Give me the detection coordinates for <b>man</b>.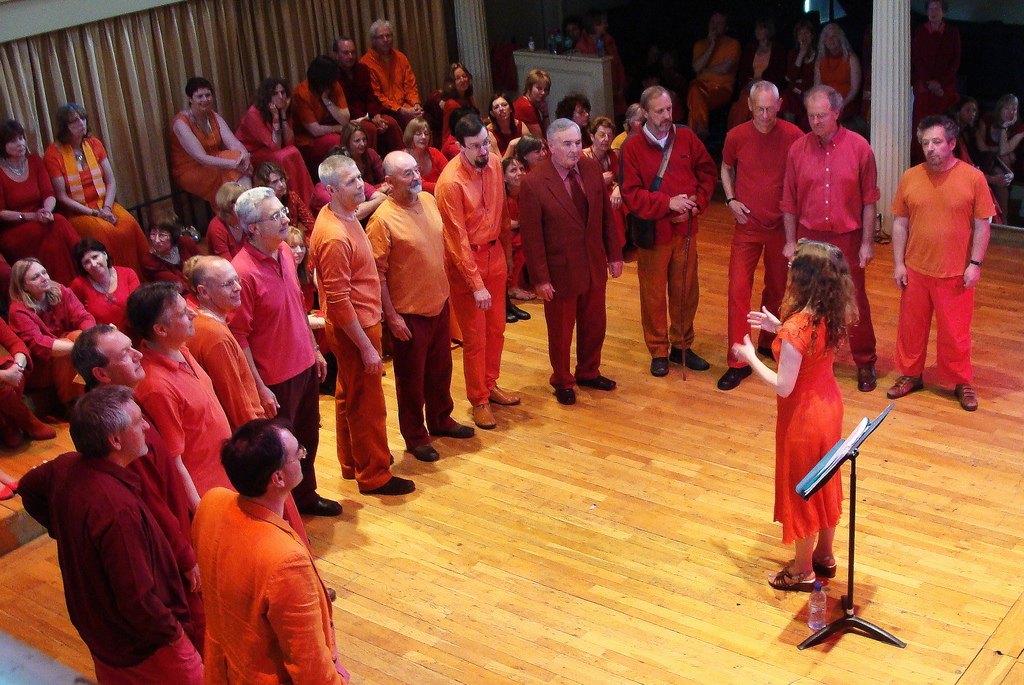
181 254 269 431.
